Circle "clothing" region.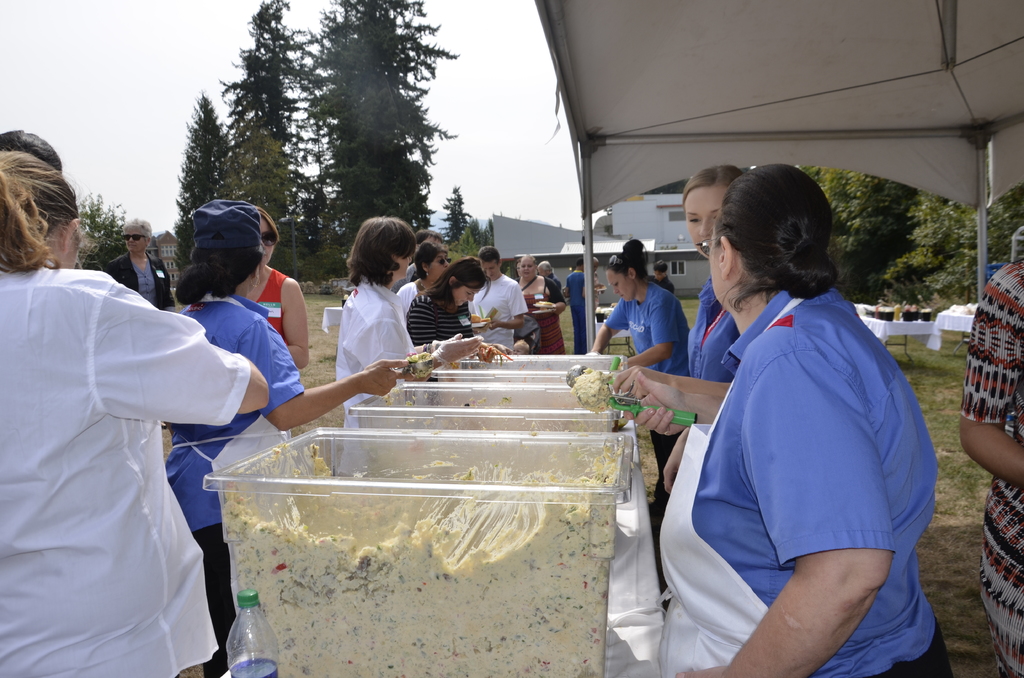
Region: (169,292,300,546).
